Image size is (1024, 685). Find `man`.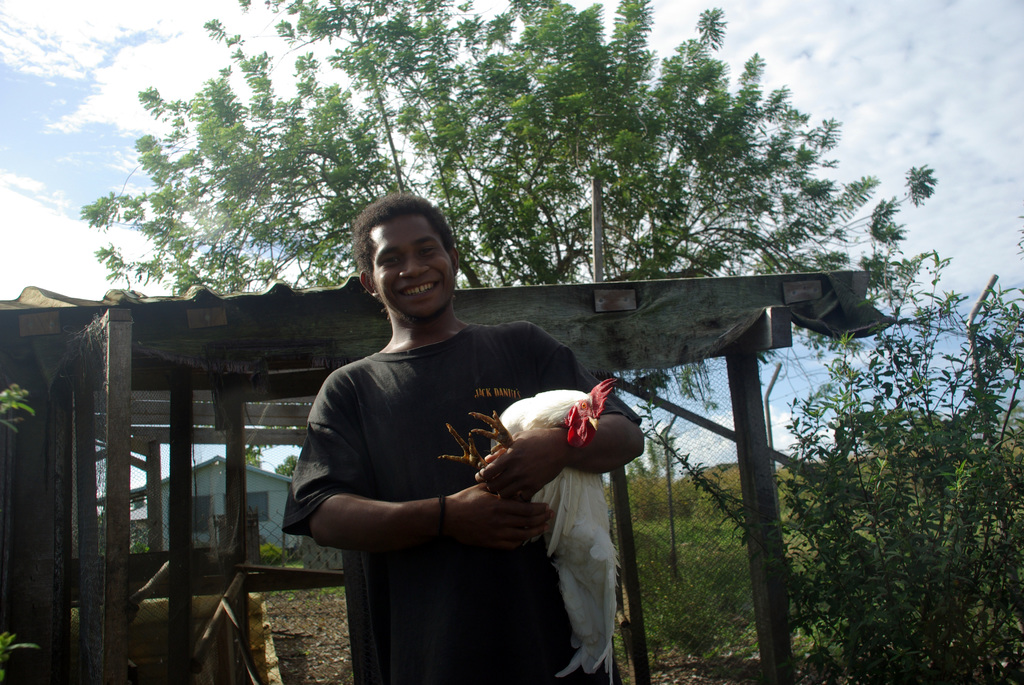
x1=291, y1=198, x2=650, y2=684.
